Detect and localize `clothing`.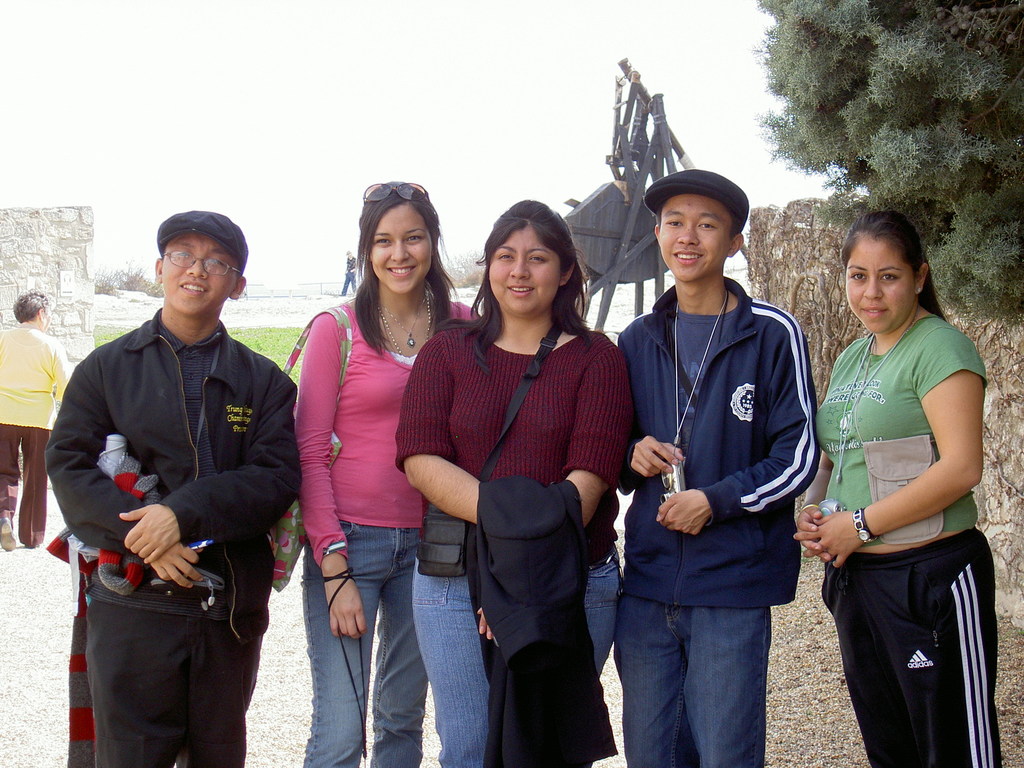
Localized at 813, 278, 997, 752.
